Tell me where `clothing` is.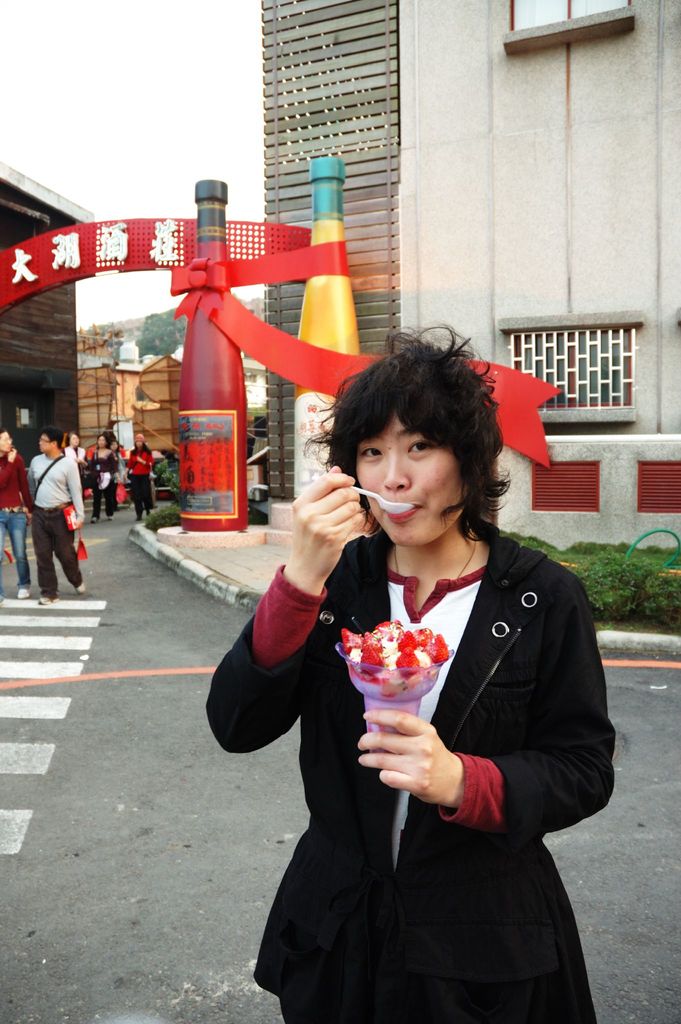
`clothing` is at 28 452 90 574.
